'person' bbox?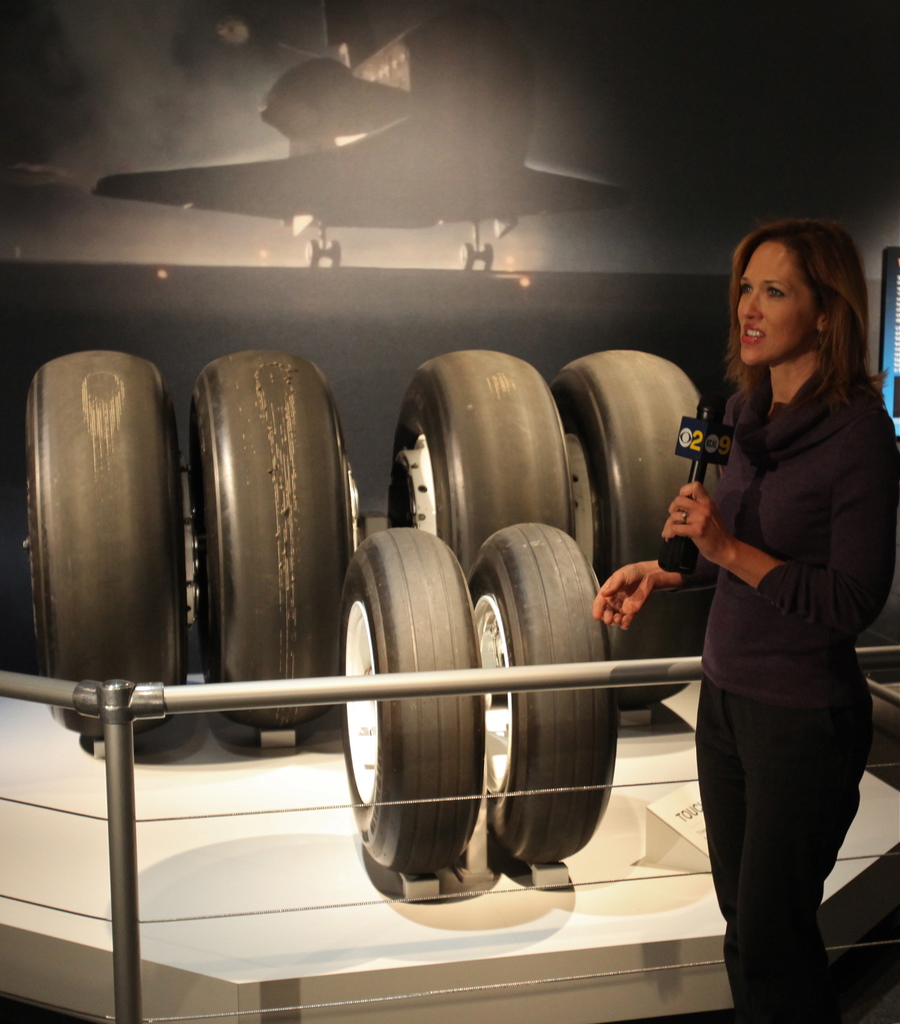
{"x1": 585, "y1": 221, "x2": 899, "y2": 1023}
